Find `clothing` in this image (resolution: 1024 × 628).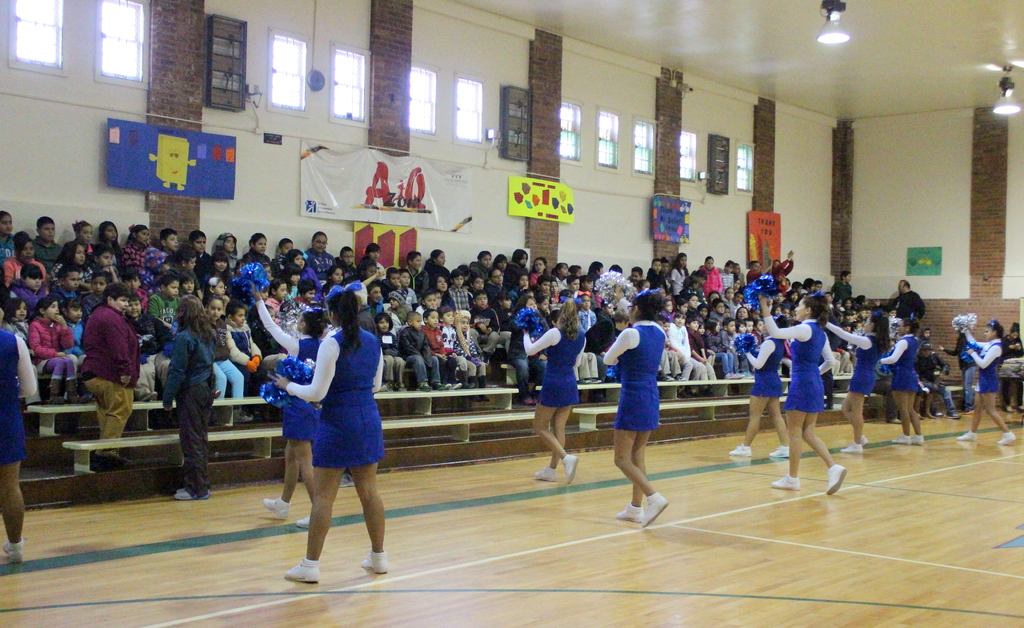
<region>275, 318, 388, 520</region>.
